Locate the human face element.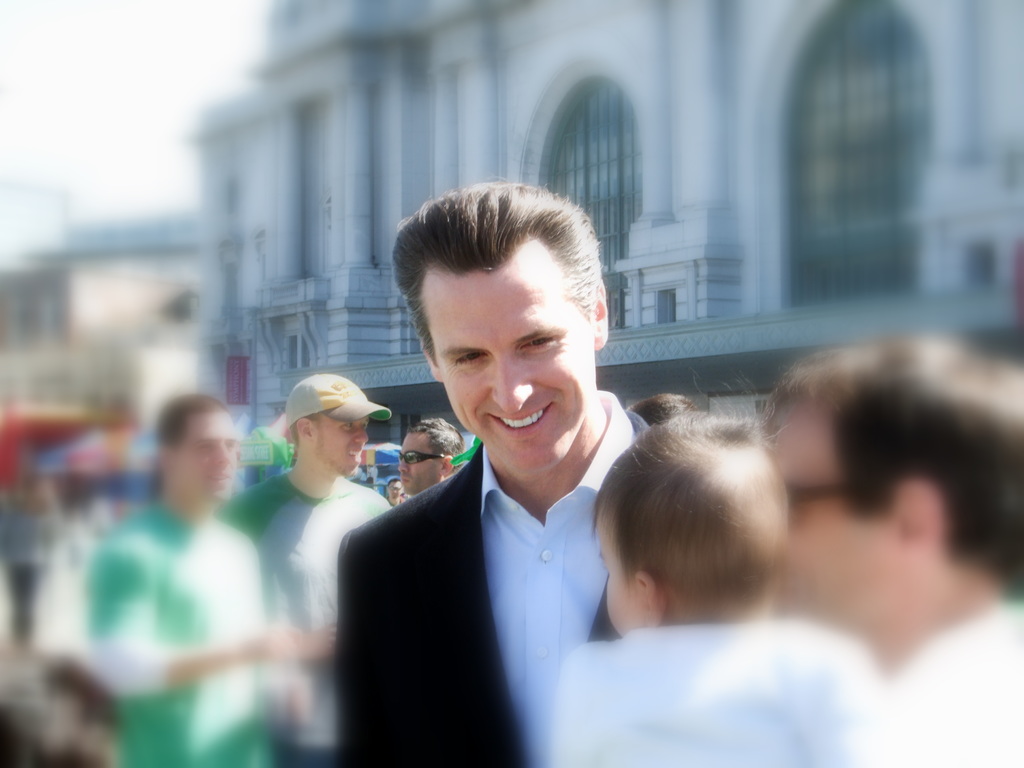
Element bbox: 397,430,438,492.
